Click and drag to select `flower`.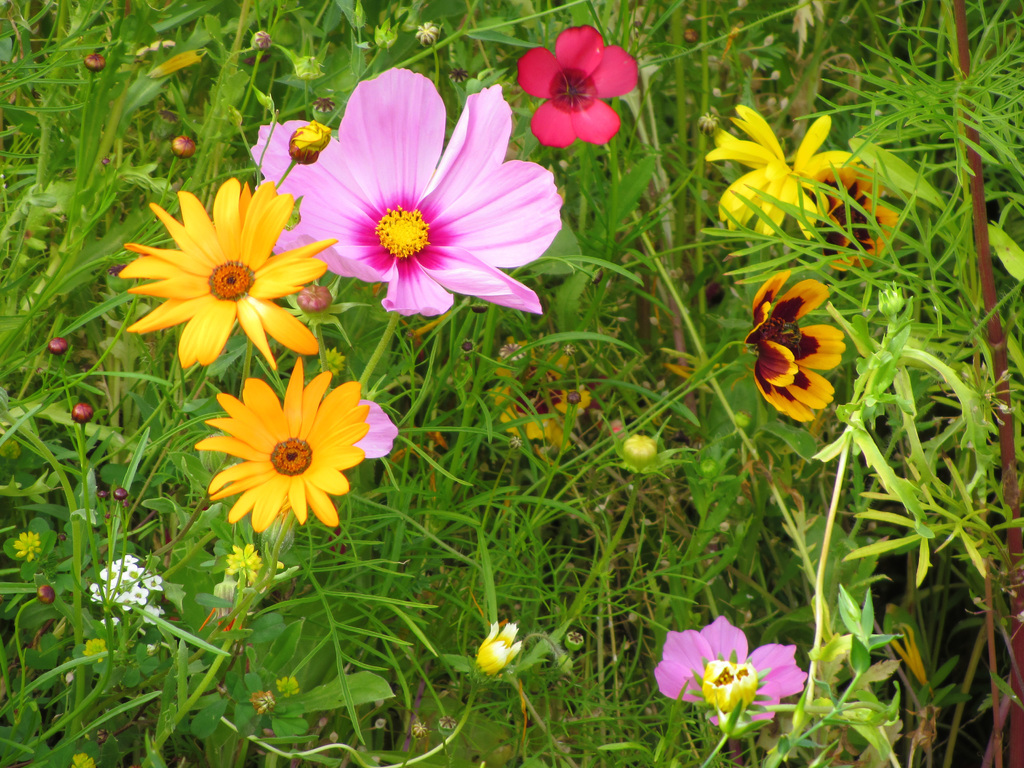
Selection: 116,179,334,367.
